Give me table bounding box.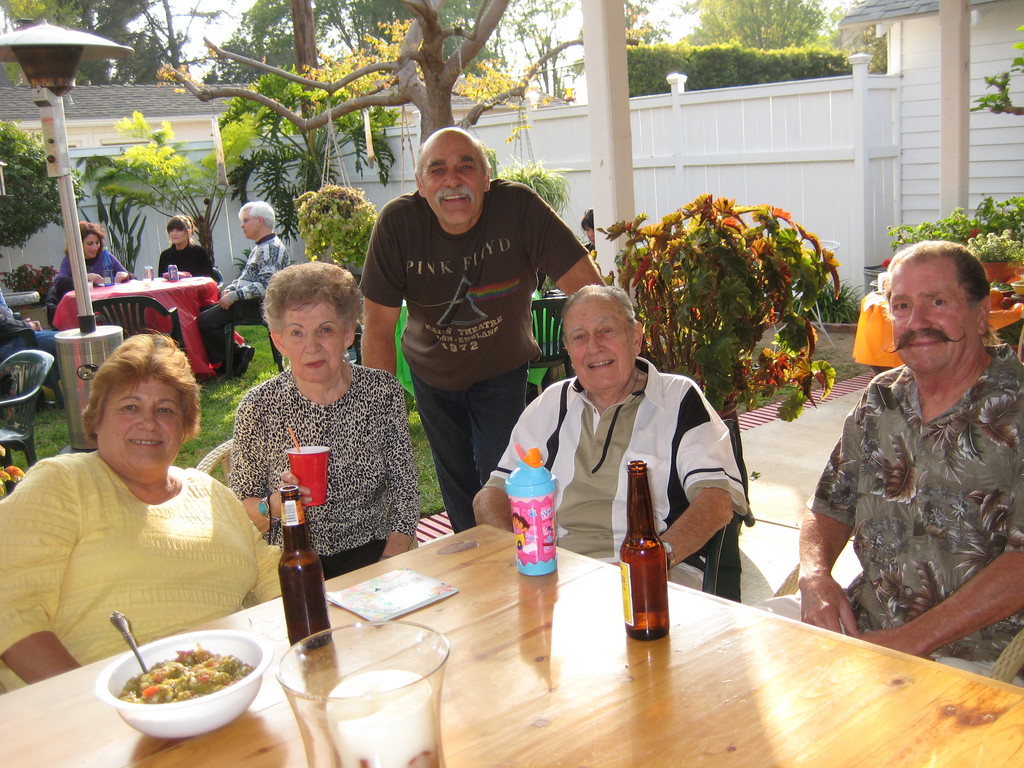
crop(45, 419, 948, 749).
